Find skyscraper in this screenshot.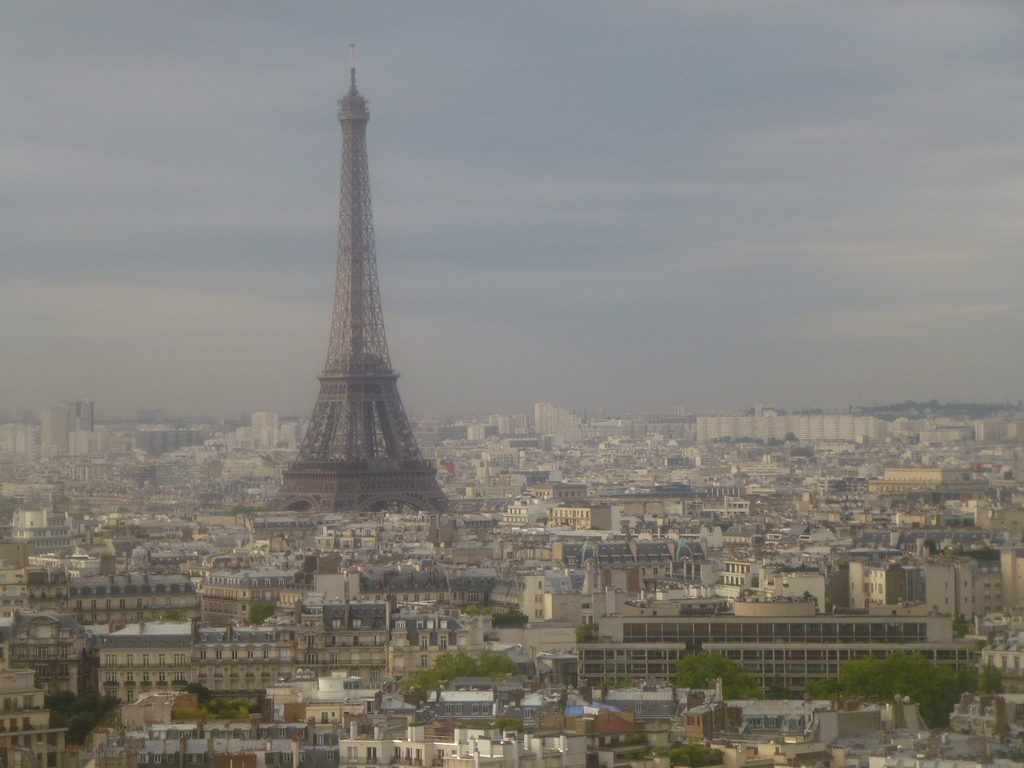
The bounding box for skyscraper is (left=530, top=404, right=585, bottom=436).
